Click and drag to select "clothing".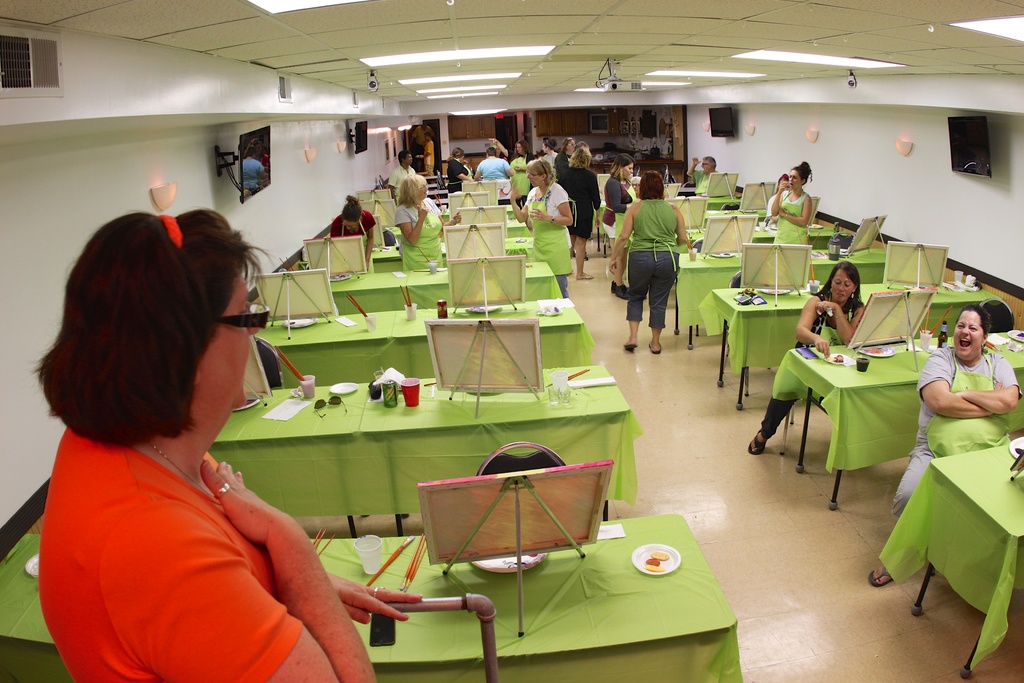
Selection: BBox(557, 143, 582, 194).
